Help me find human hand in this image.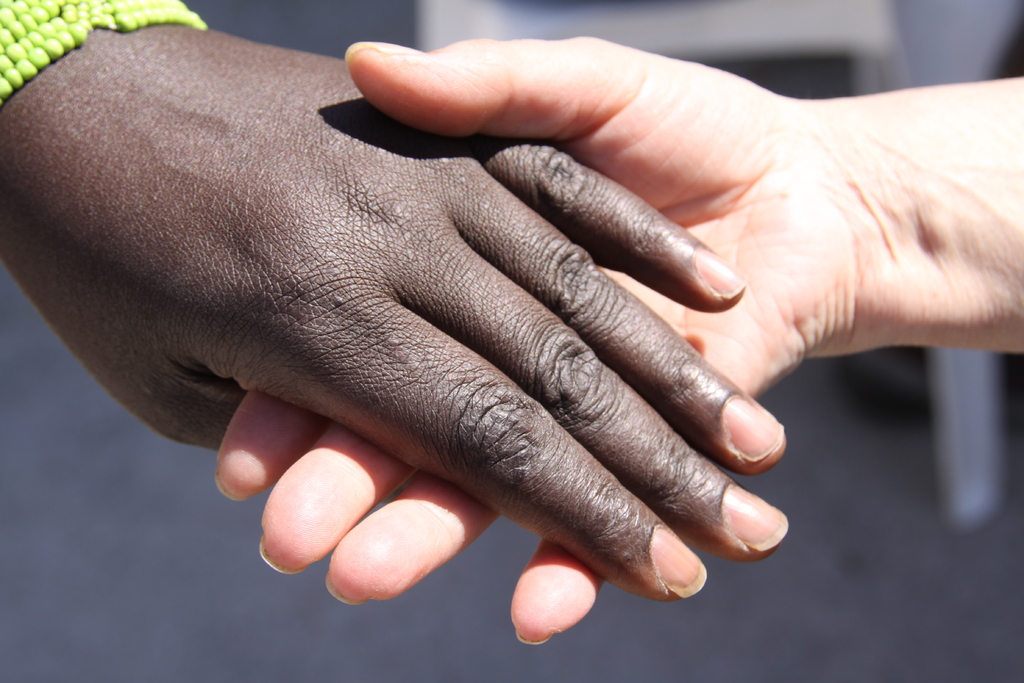
Found it: bbox(0, 28, 794, 607).
